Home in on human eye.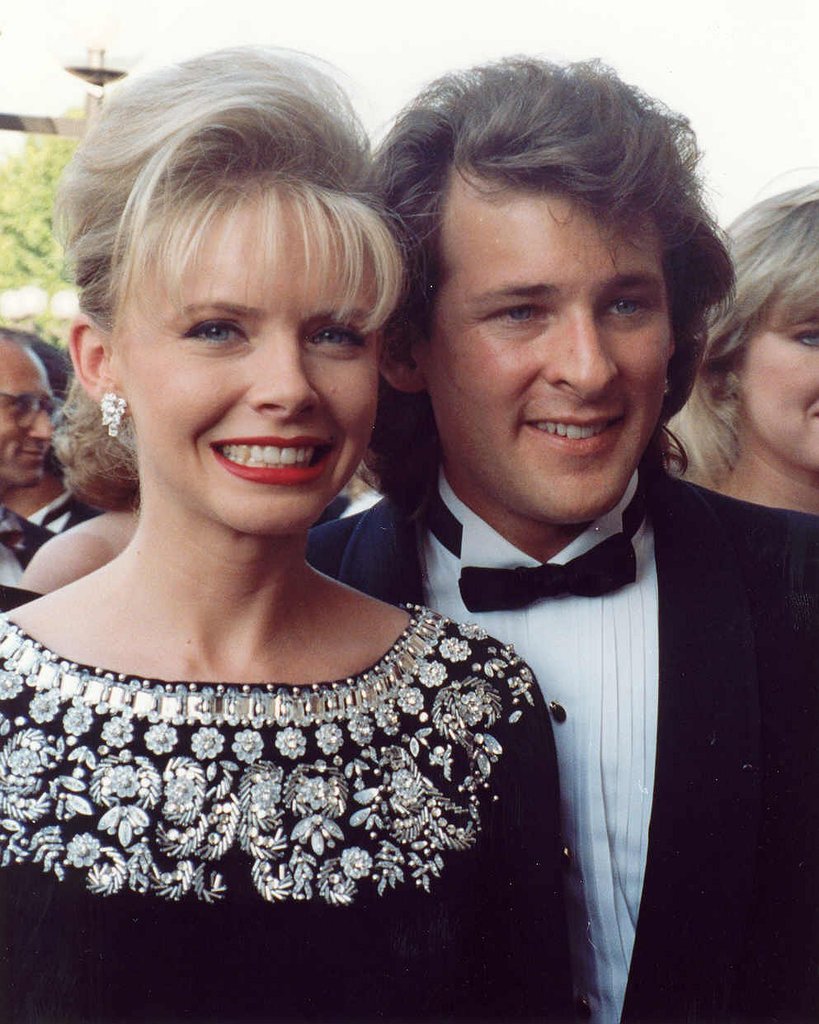
Homed in at x1=7 y1=395 x2=32 y2=413.
